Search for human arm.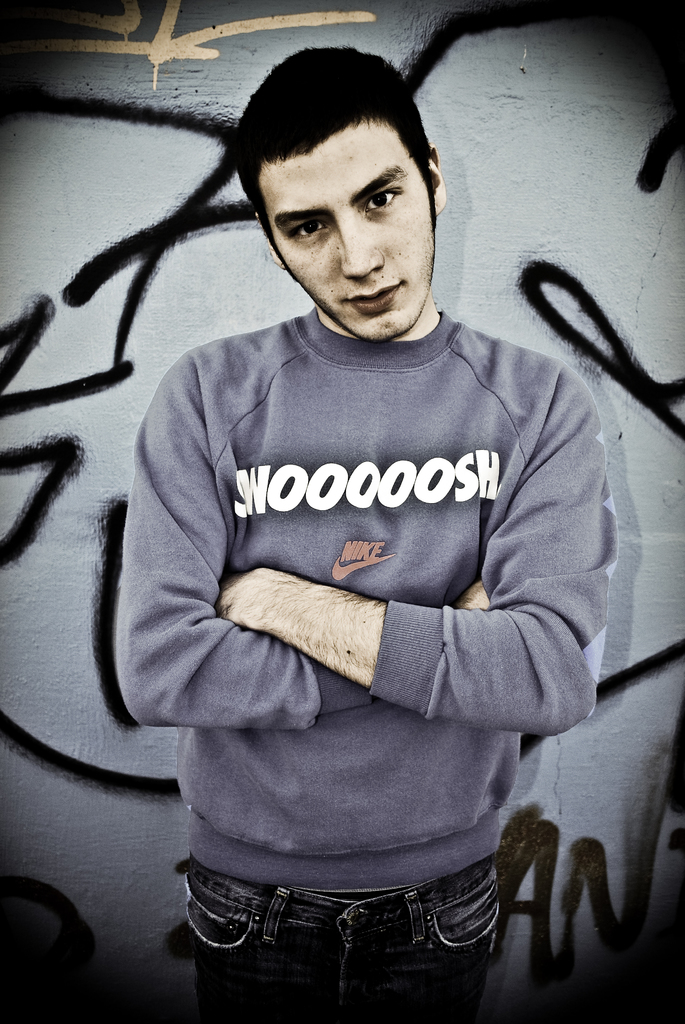
Found at [x1=140, y1=375, x2=492, y2=725].
